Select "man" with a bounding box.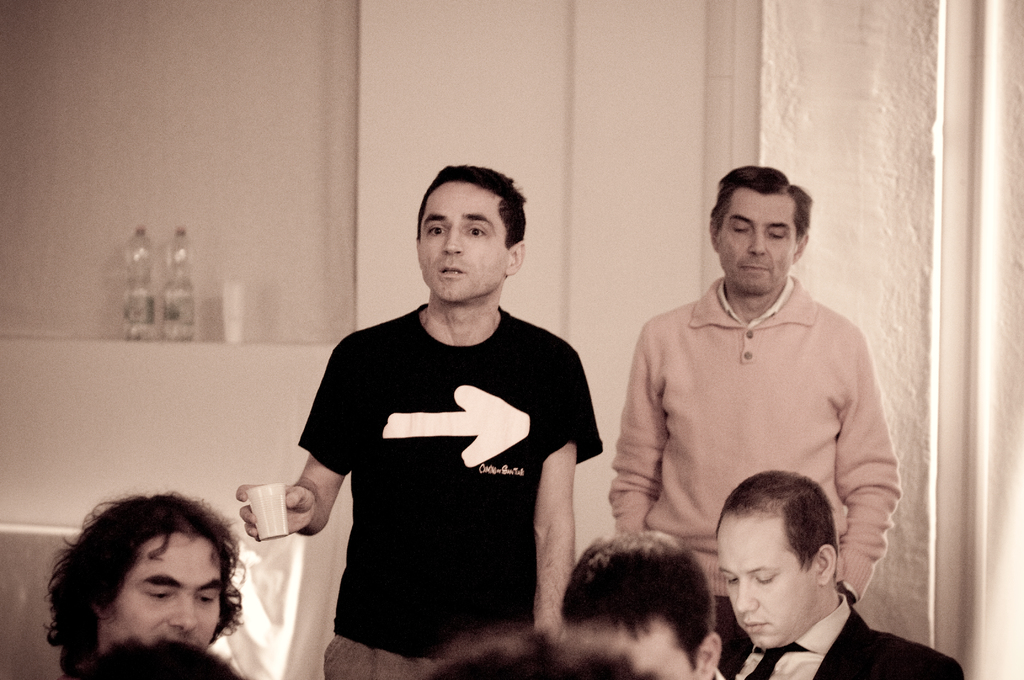
BBox(597, 166, 913, 651).
